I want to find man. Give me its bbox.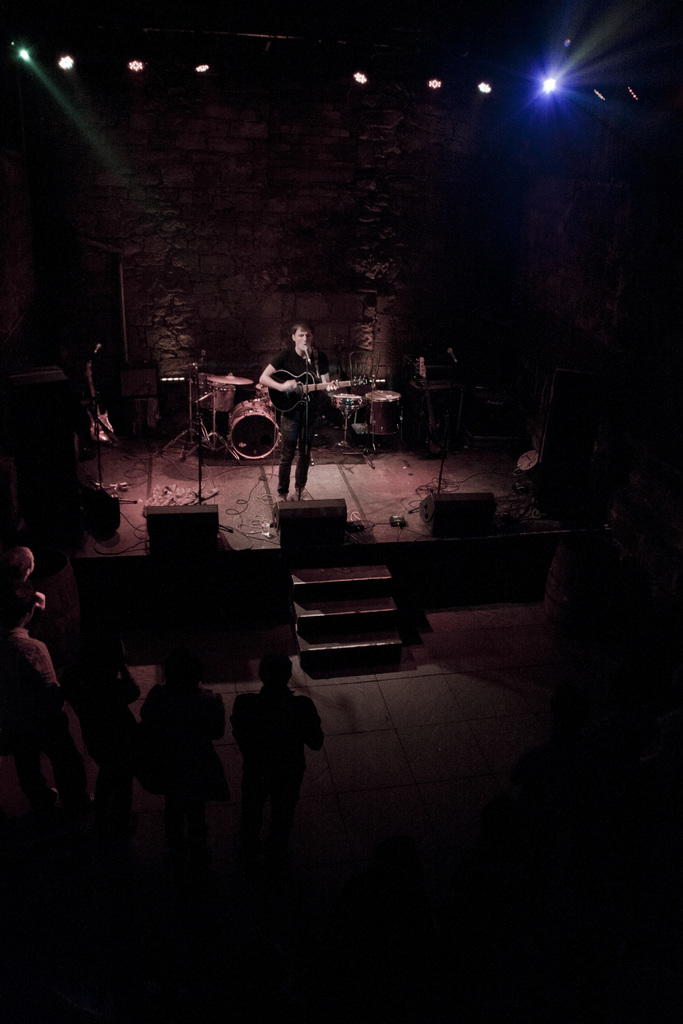
[0, 538, 85, 904].
